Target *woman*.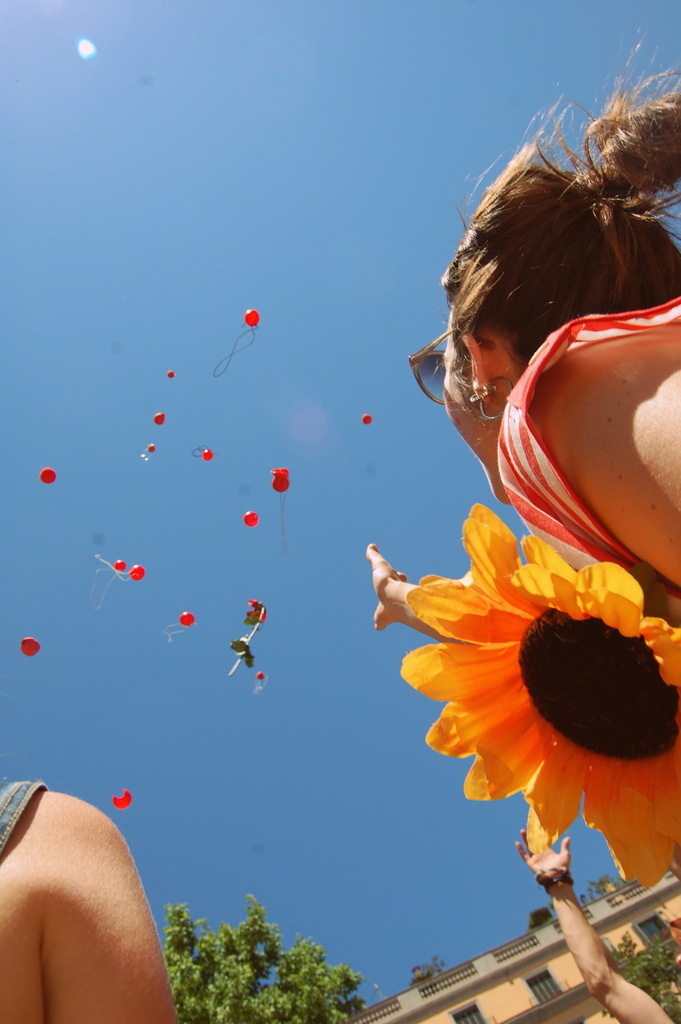
Target region: left=382, top=110, right=680, bottom=651.
